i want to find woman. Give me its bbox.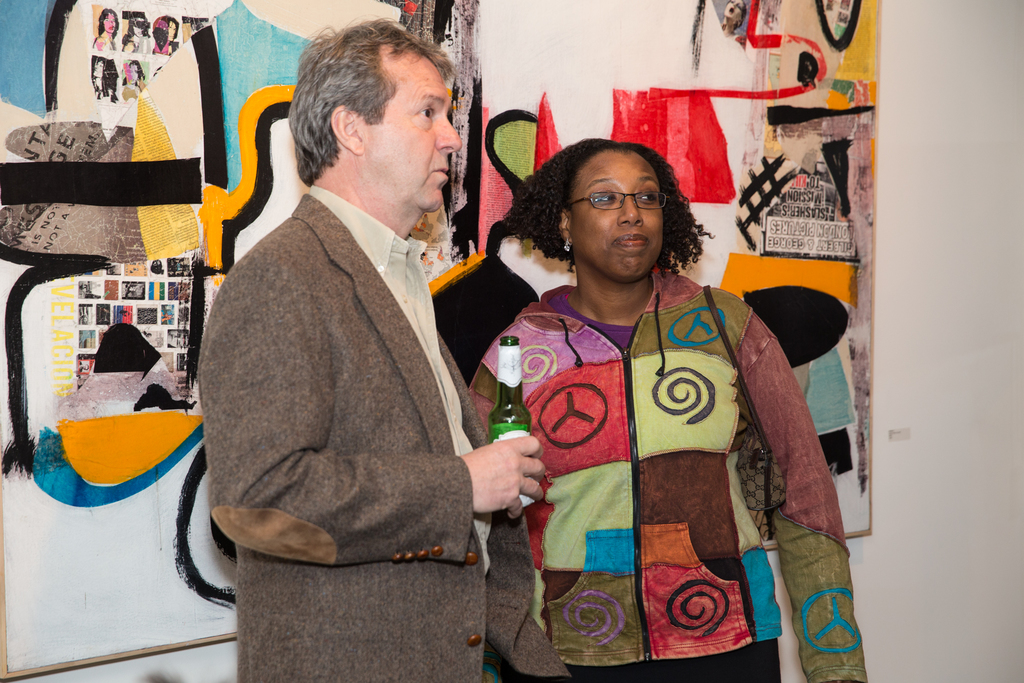
bbox(465, 140, 869, 682).
